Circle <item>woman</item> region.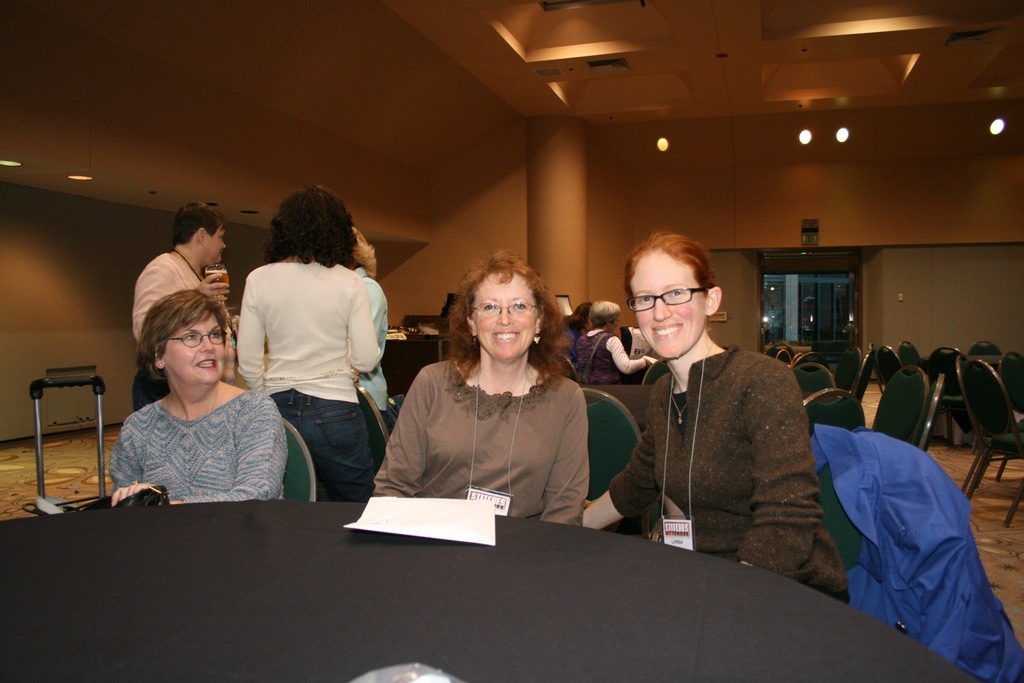
Region: box=[225, 182, 384, 499].
